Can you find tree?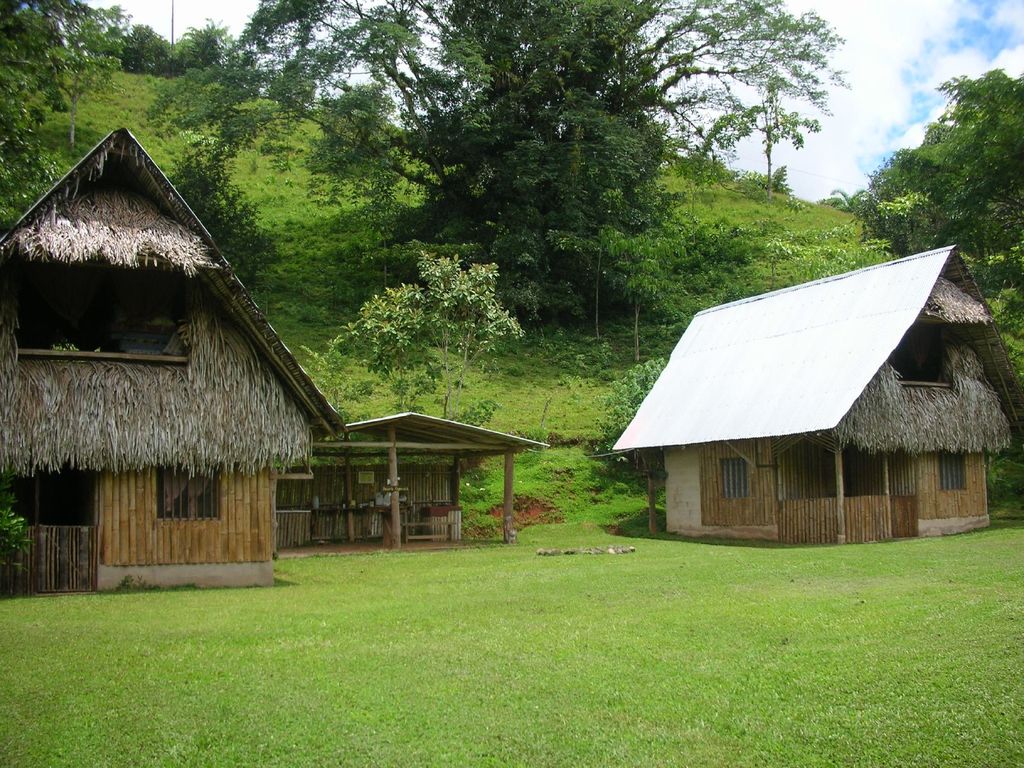
Yes, bounding box: 0, 0, 54, 229.
